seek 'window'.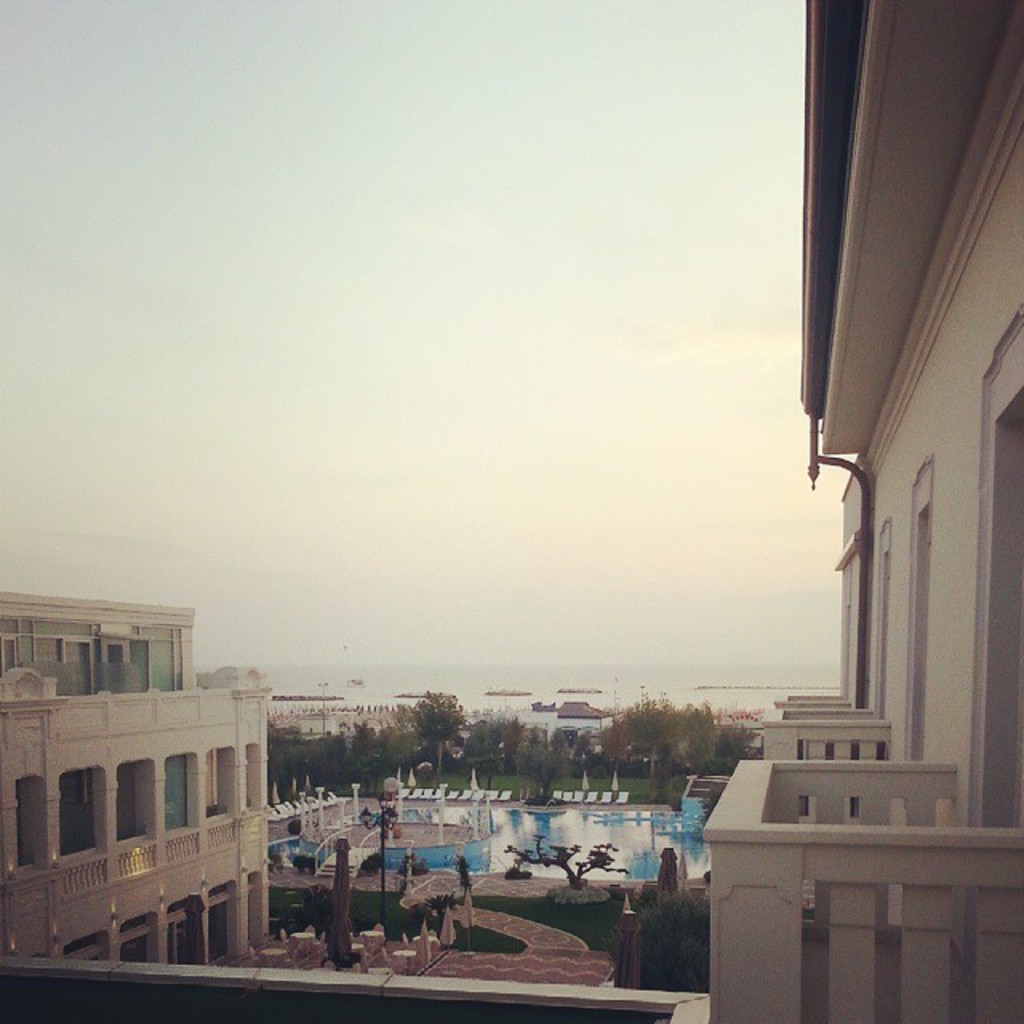
locate(123, 910, 163, 963).
